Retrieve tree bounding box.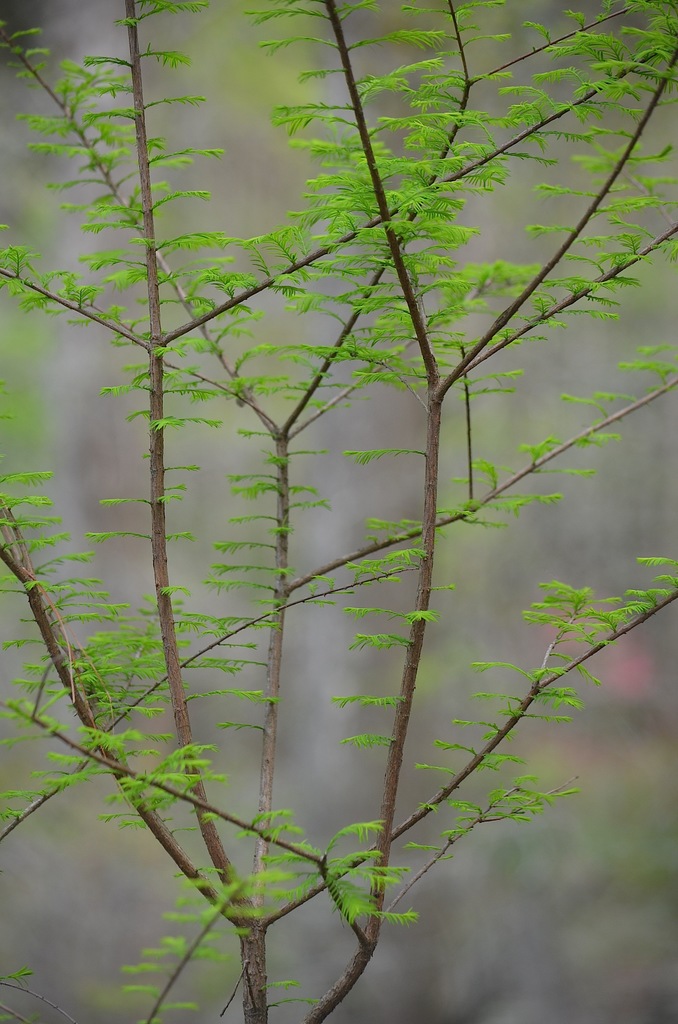
Bounding box: [0, 0, 677, 1023].
